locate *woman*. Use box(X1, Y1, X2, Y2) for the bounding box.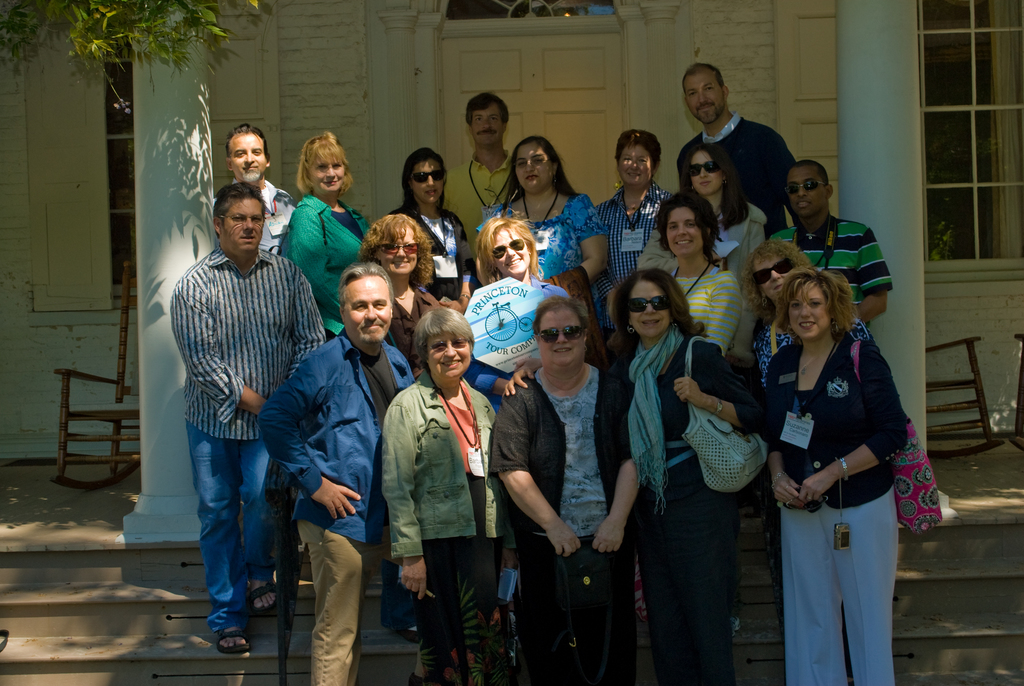
box(639, 133, 768, 280).
